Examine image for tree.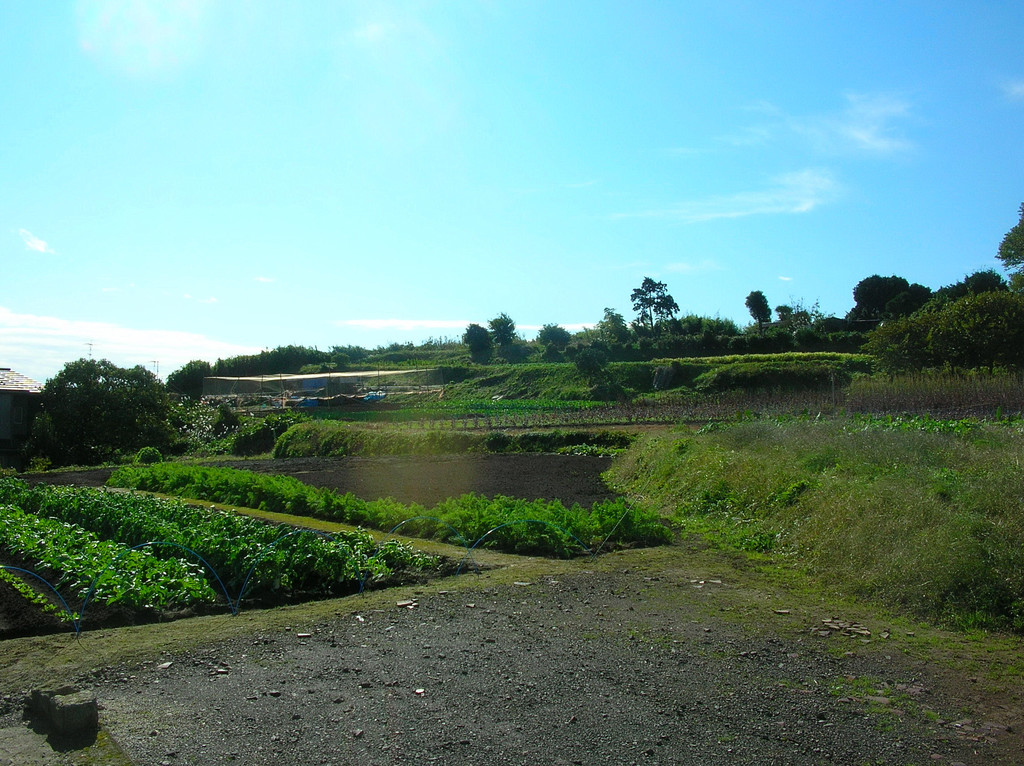
Examination result: locate(461, 323, 497, 365).
